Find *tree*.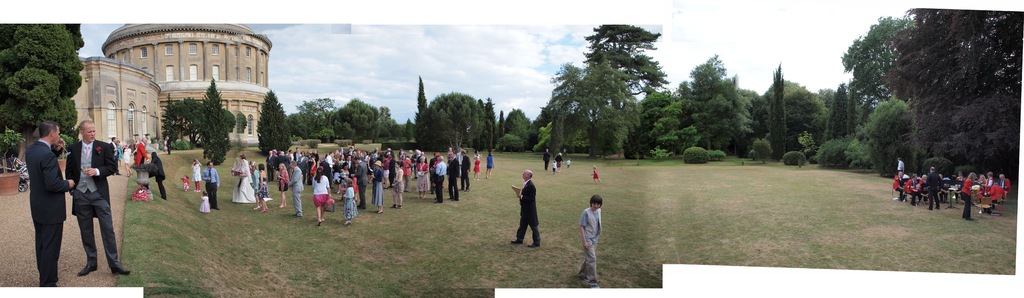
(254, 90, 292, 155).
